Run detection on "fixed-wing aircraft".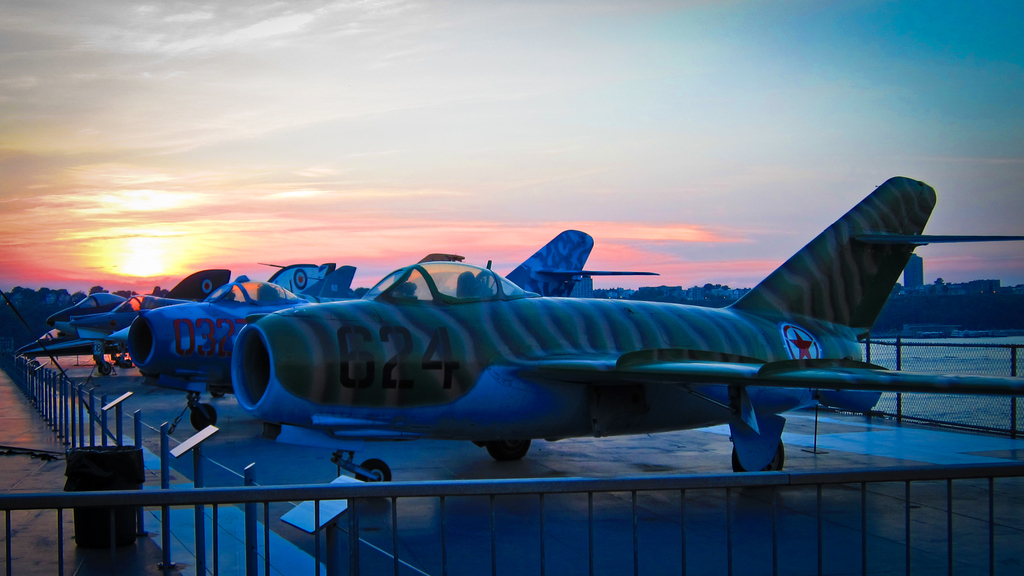
Result: left=3, top=262, right=234, bottom=370.
